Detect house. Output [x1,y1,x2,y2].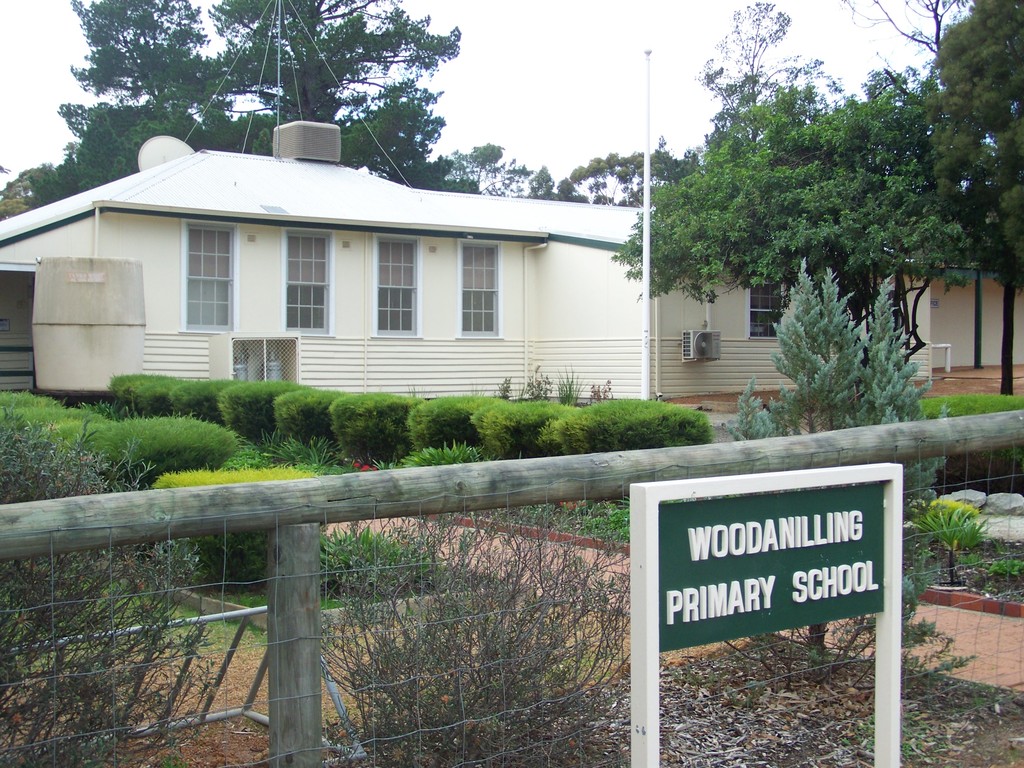
[0,120,653,401].
